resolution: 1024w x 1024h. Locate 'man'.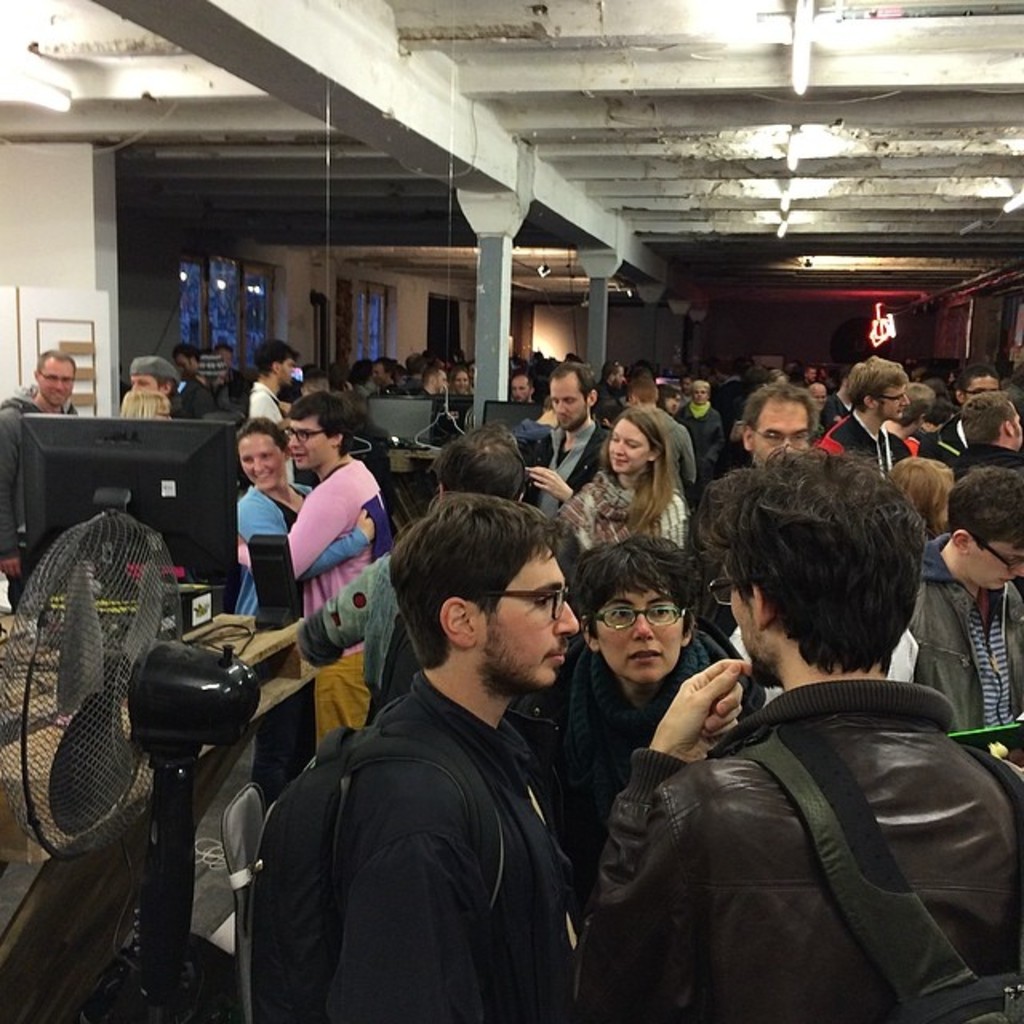
left=243, top=338, right=296, bottom=485.
